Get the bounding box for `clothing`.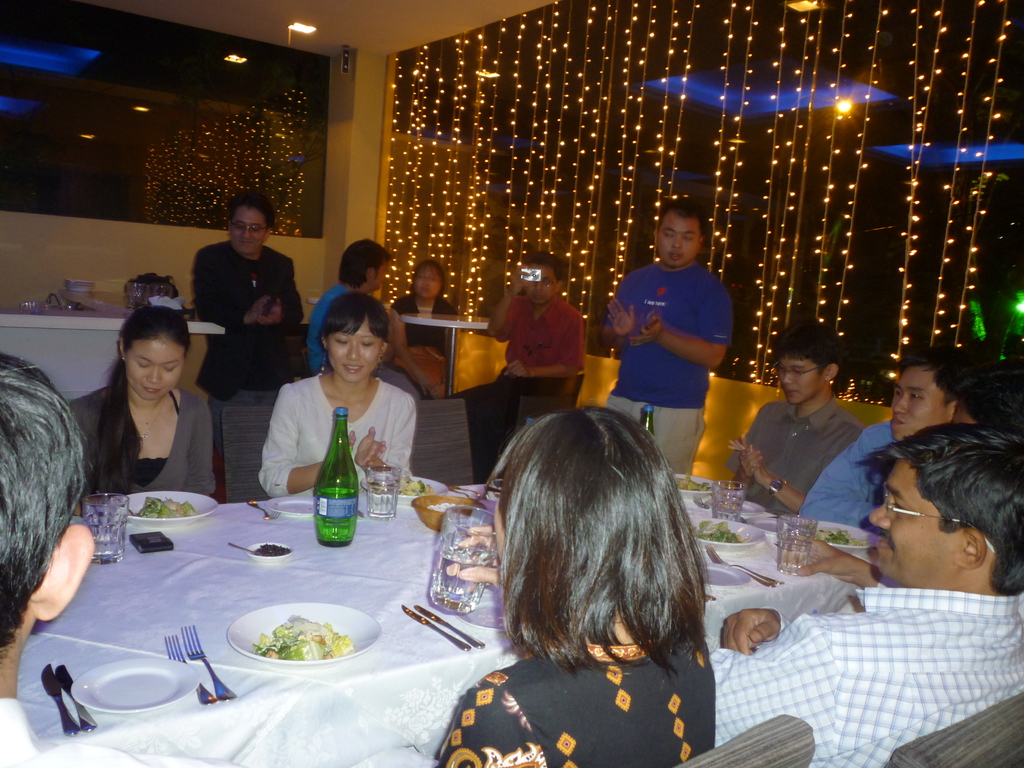
detection(438, 640, 719, 767).
